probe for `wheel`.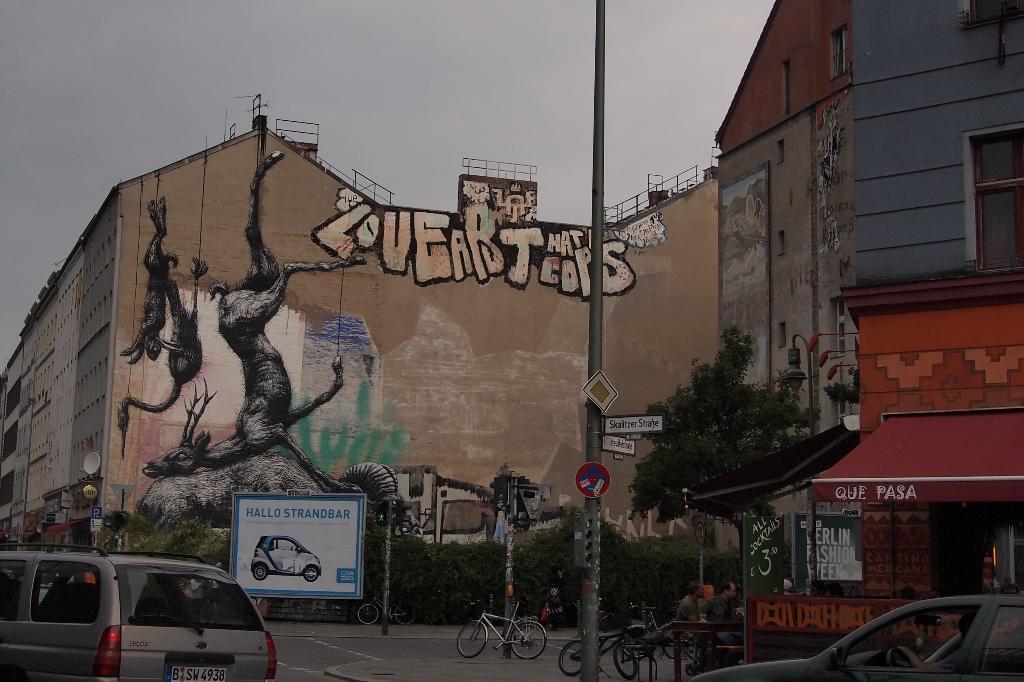
Probe result: x1=387 y1=605 x2=420 y2=624.
